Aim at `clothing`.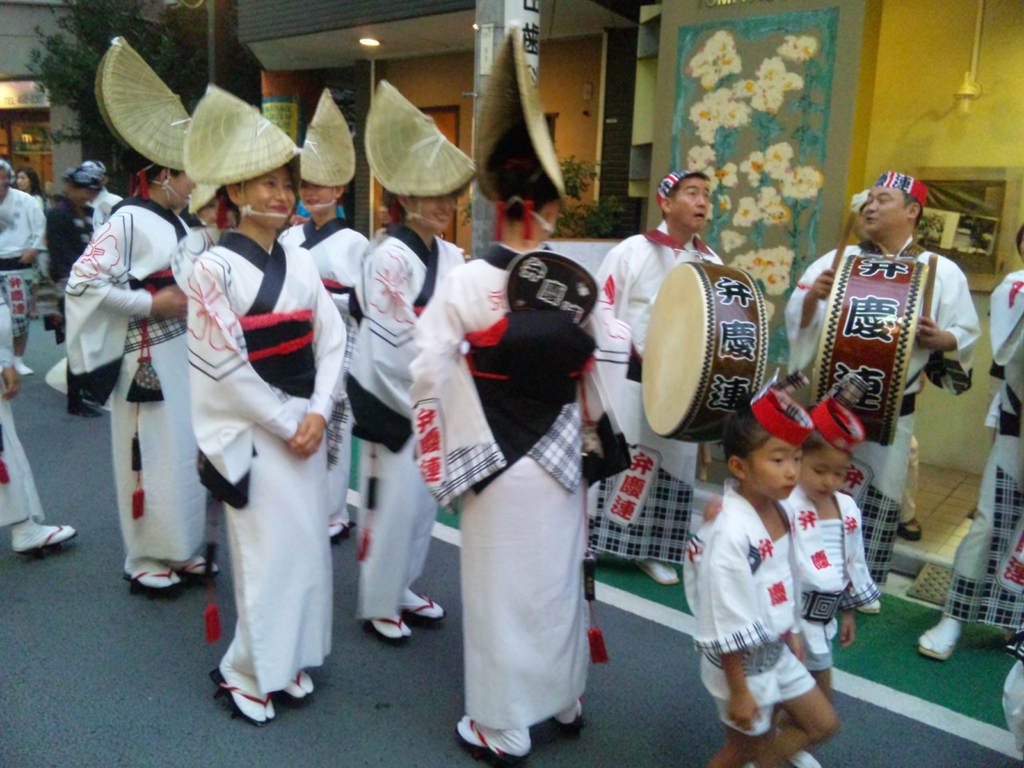
Aimed at <bbox>353, 239, 503, 588</bbox>.
